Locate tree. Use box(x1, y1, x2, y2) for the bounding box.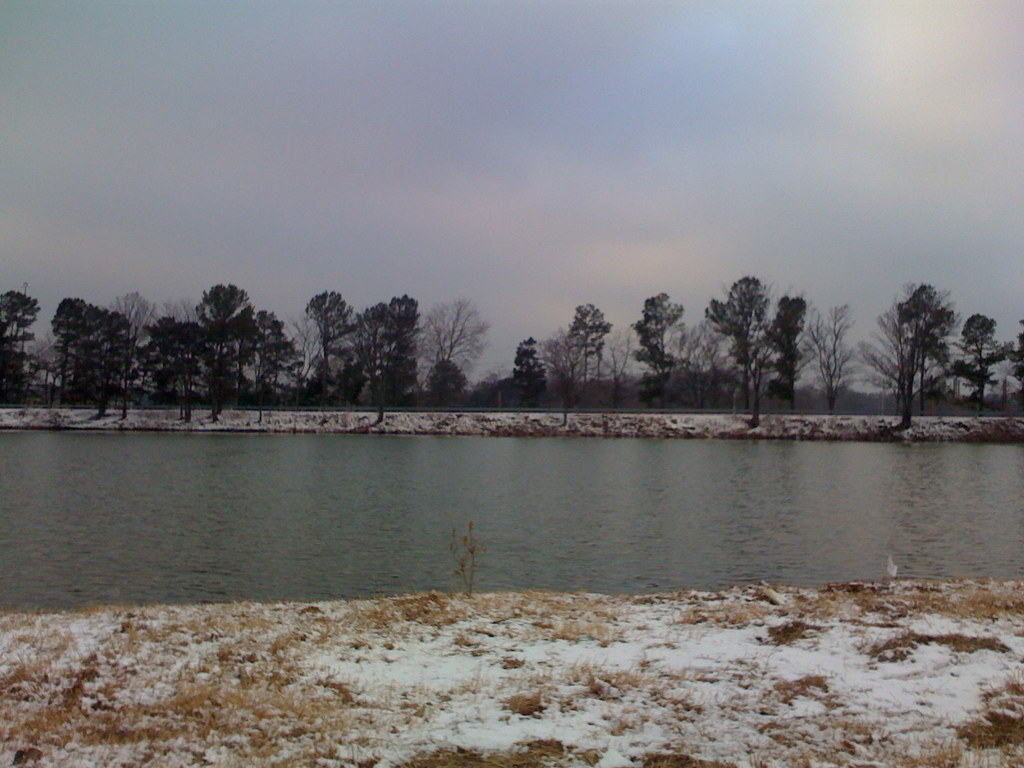
box(349, 293, 444, 396).
